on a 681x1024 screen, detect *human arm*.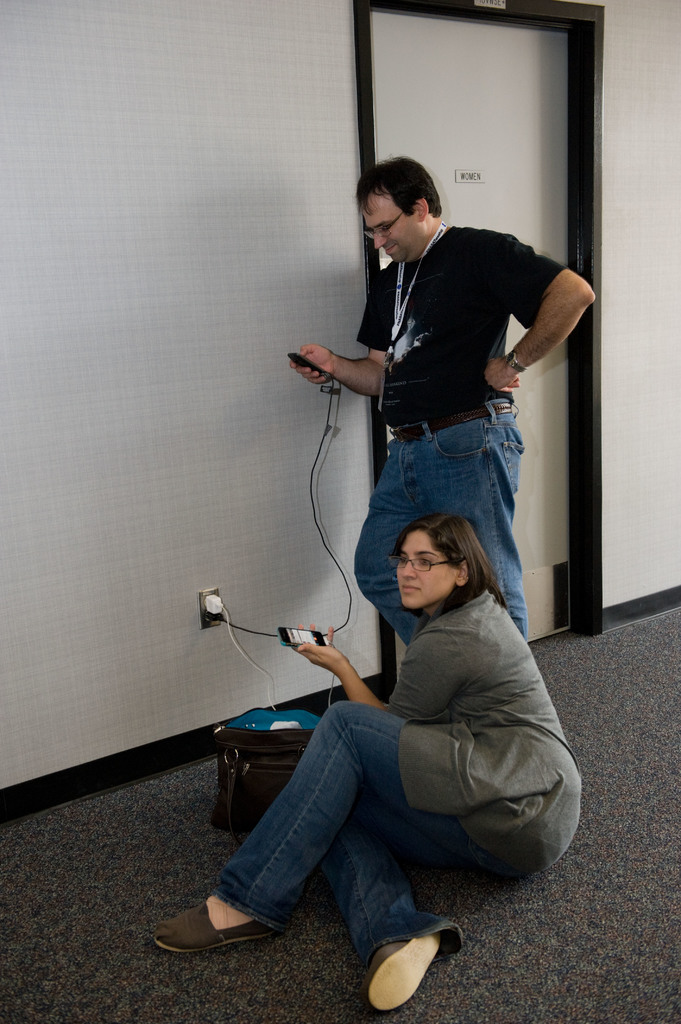
[x1=281, y1=261, x2=398, y2=404].
